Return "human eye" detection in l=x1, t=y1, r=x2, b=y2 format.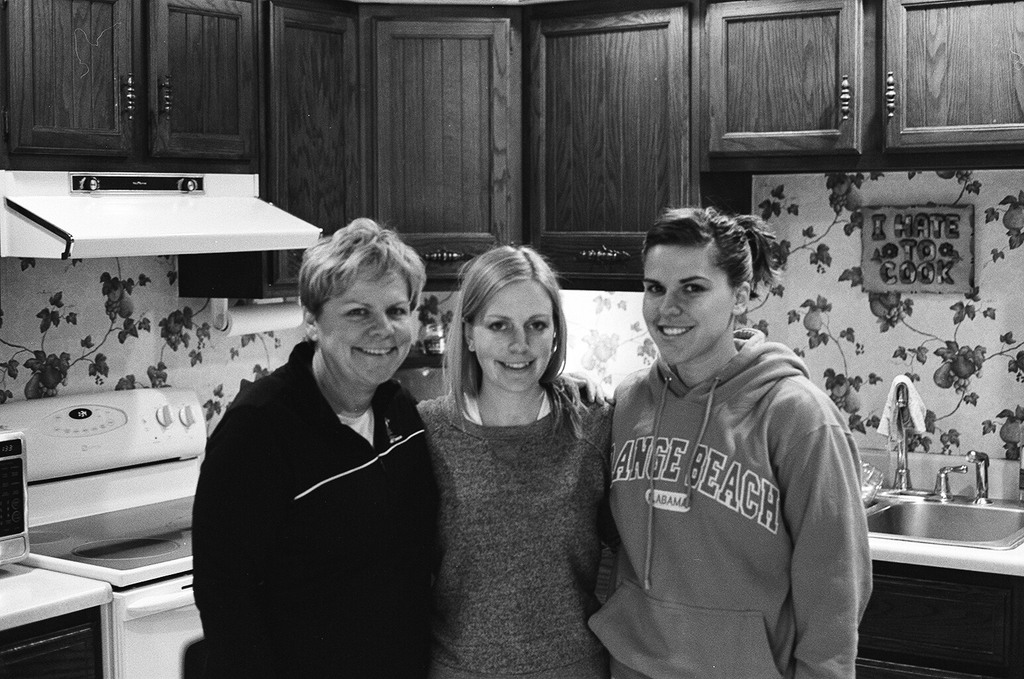
l=345, t=302, r=370, b=320.
